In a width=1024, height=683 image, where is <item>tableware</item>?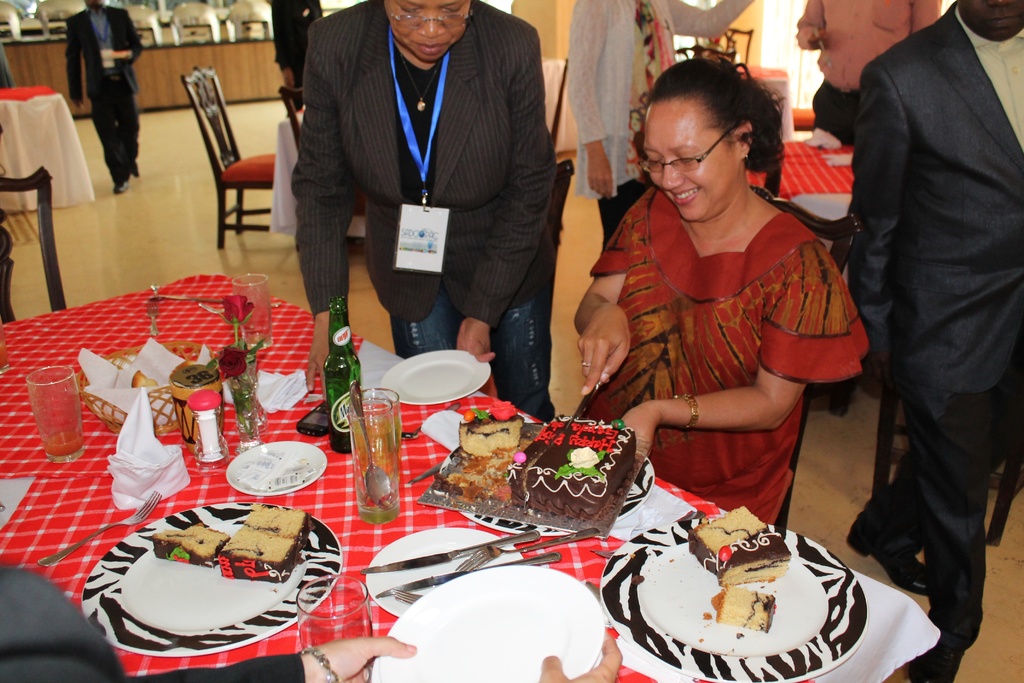
<bbox>349, 383, 397, 507</bbox>.
